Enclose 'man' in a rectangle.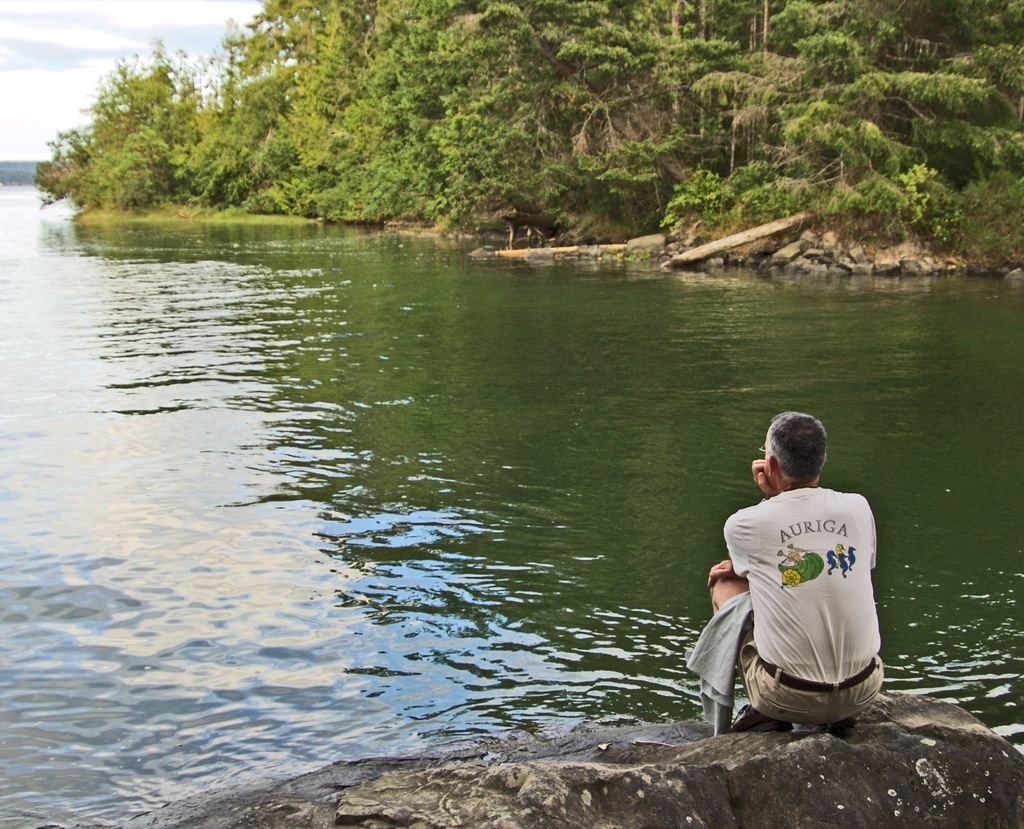
x1=701 y1=410 x2=886 y2=744.
